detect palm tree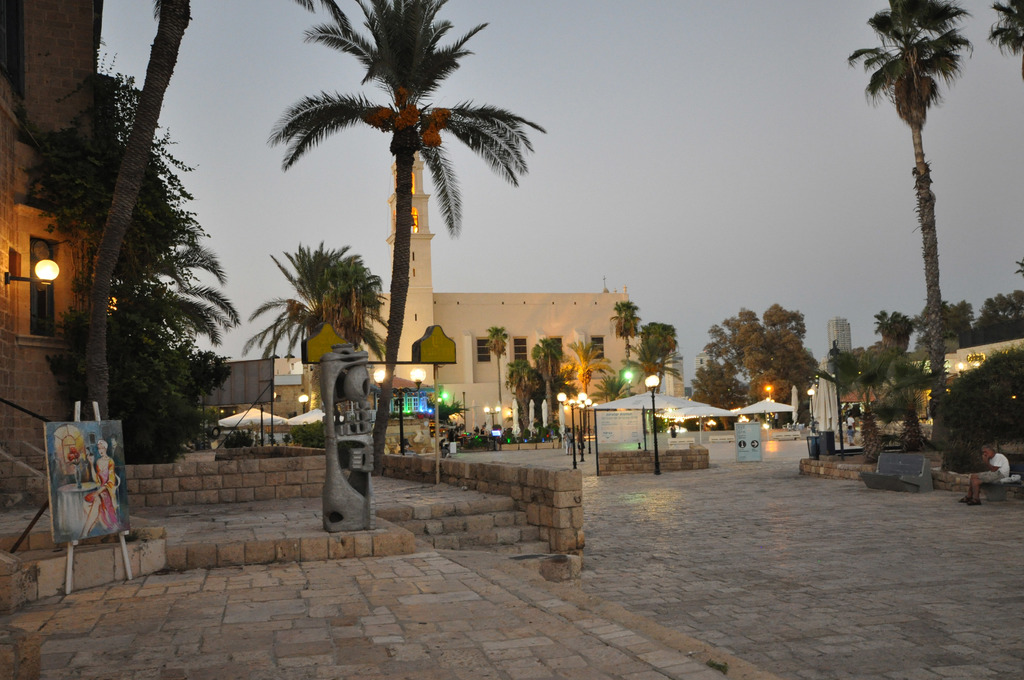
[x1=682, y1=307, x2=768, y2=394]
